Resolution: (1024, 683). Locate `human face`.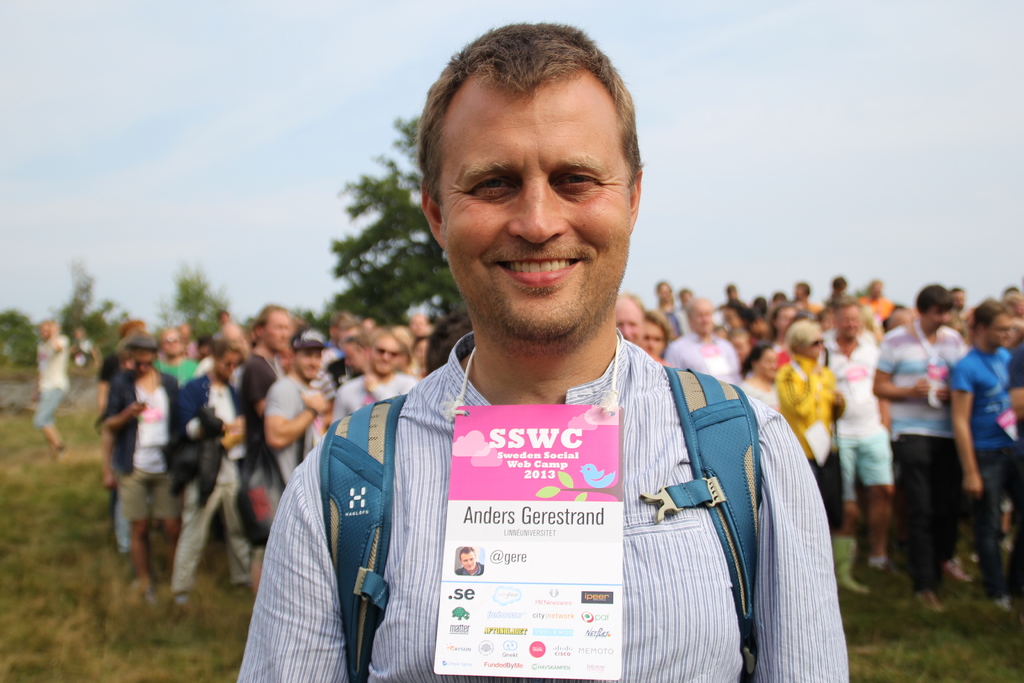
region(641, 321, 664, 357).
